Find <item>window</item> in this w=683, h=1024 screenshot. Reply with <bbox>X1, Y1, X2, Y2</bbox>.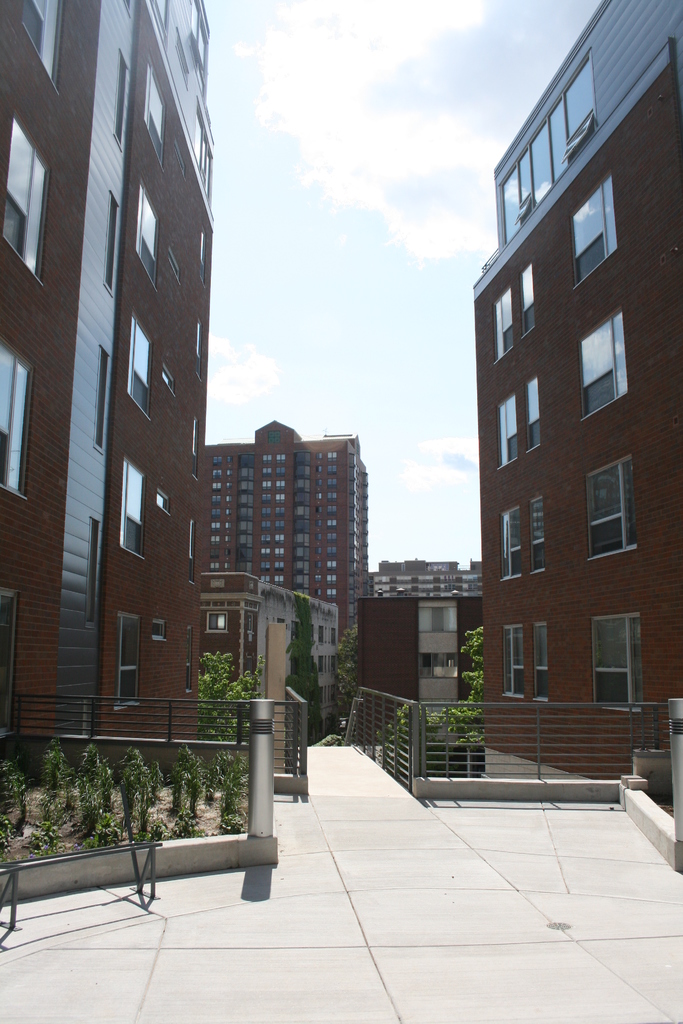
<bbox>117, 458, 143, 557</bbox>.
